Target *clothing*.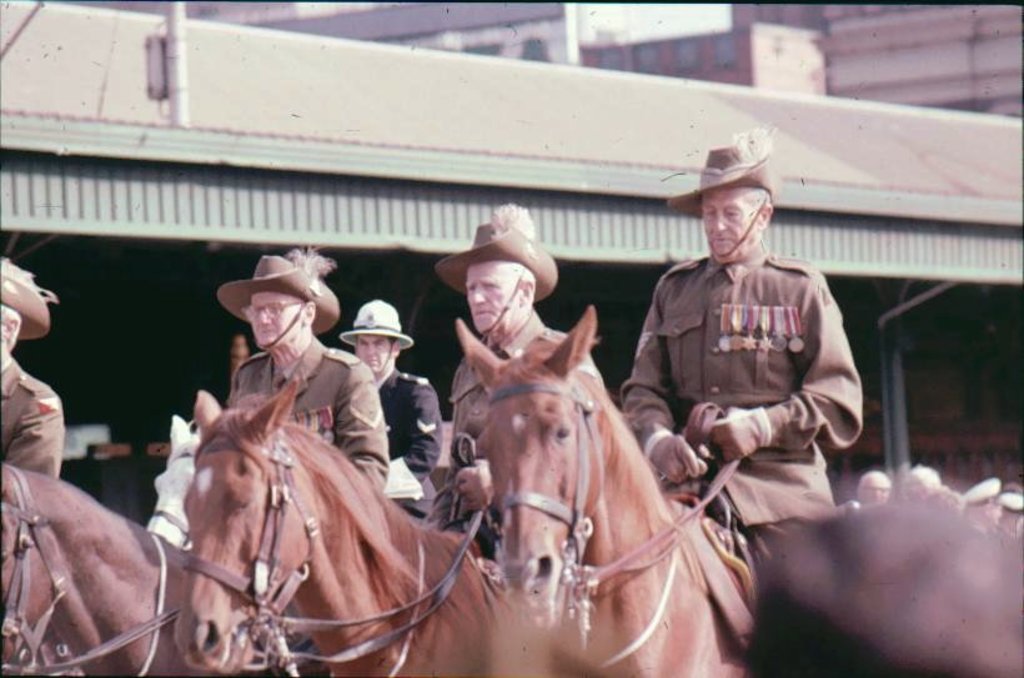
Target region: box(438, 302, 604, 528).
